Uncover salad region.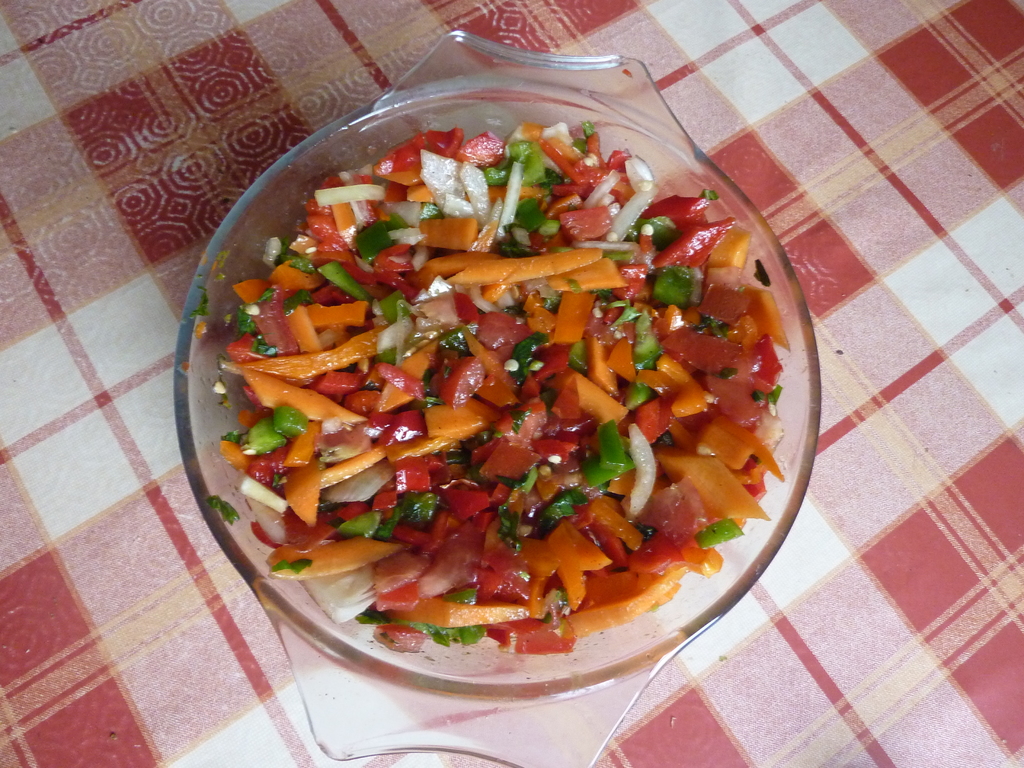
Uncovered: 198/96/805/657.
